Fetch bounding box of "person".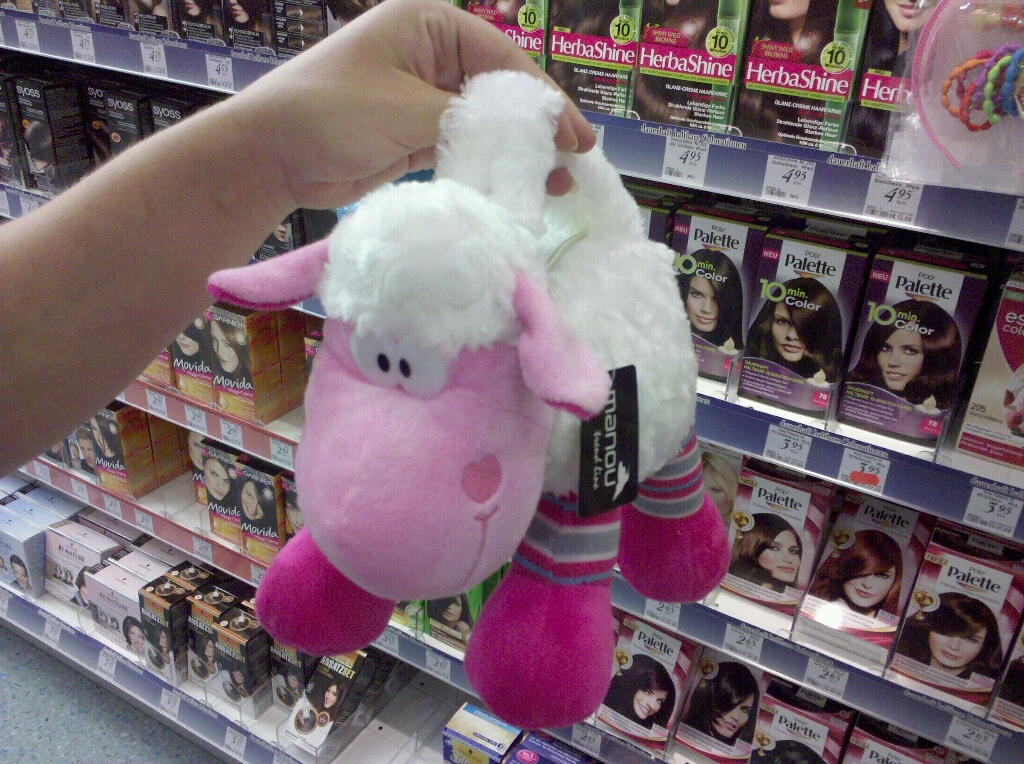
Bbox: {"x1": 220, "y1": 0, "x2": 272, "y2": 49}.
